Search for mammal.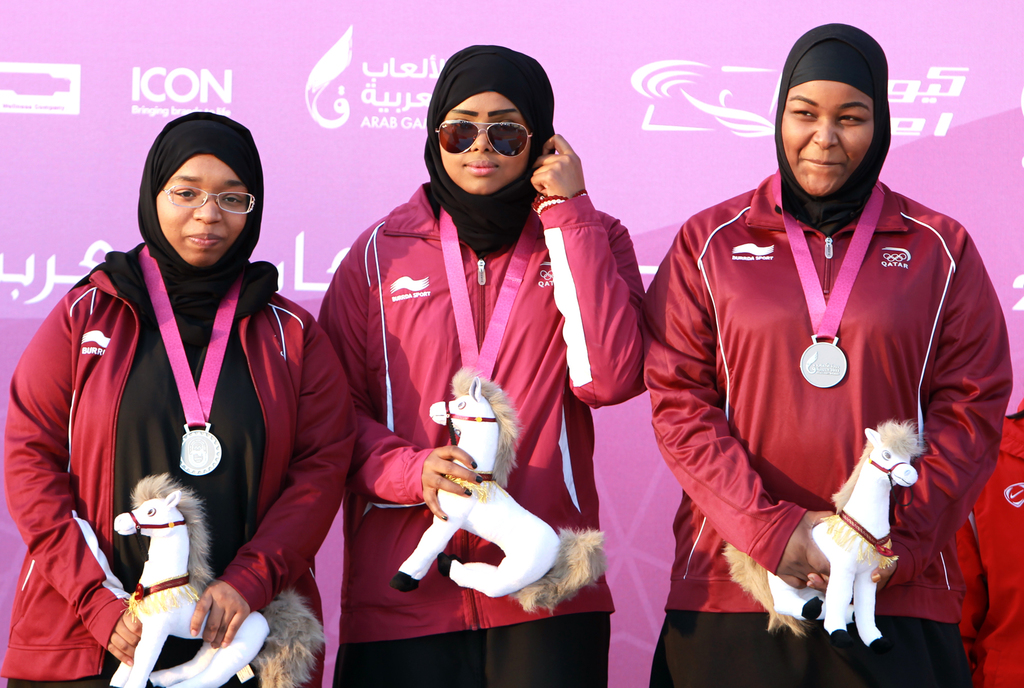
Found at 641/19/1012/687.
